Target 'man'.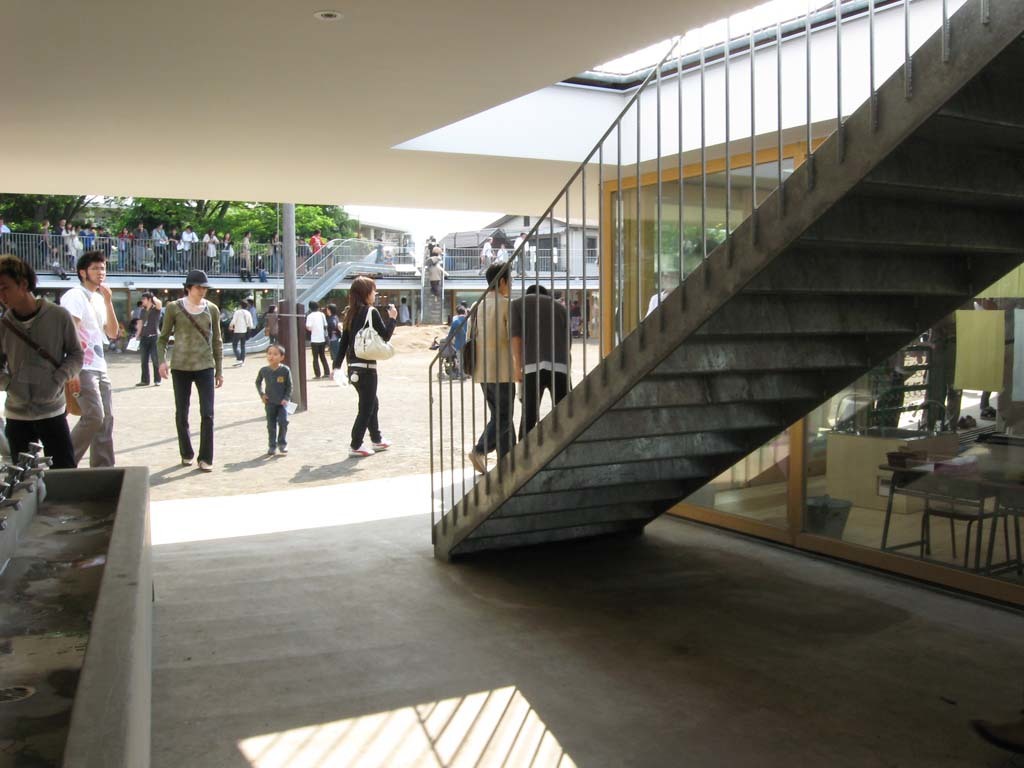
Target region: pyautogui.locateOnScreen(509, 284, 573, 441).
